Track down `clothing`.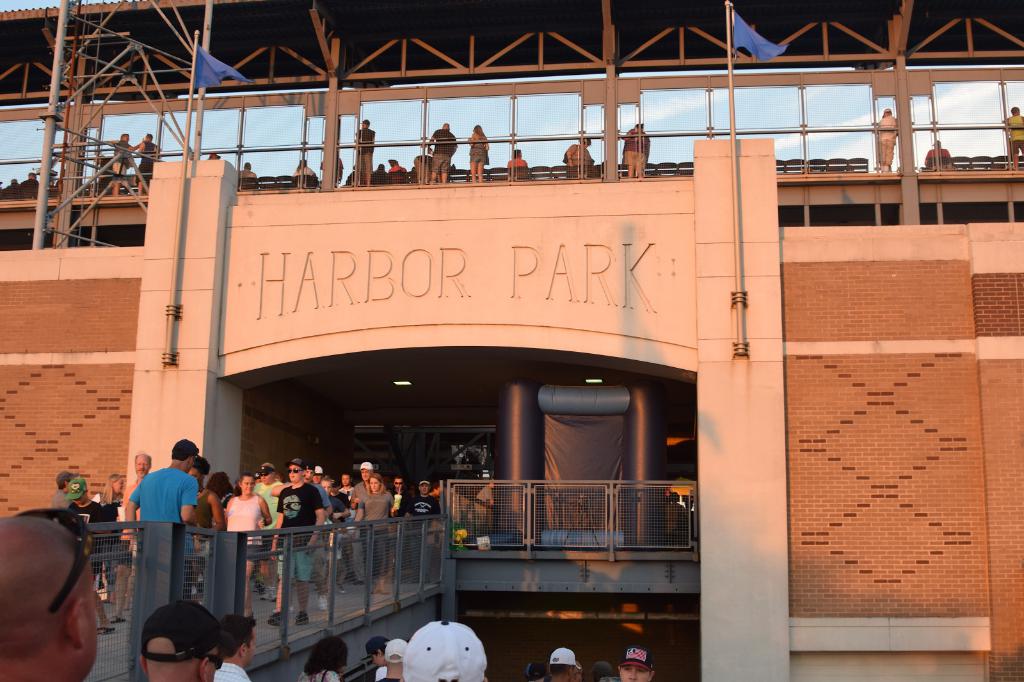
Tracked to 244:169:252:181.
